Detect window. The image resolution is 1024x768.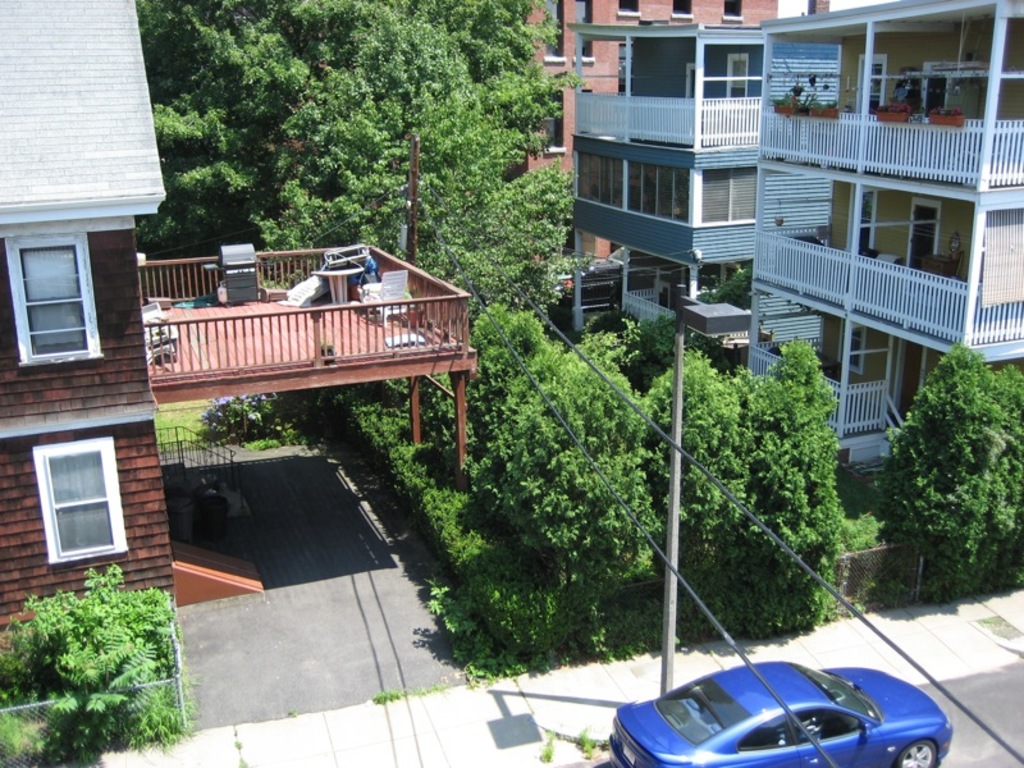
{"left": 787, "top": 713, "right": 872, "bottom": 736}.
